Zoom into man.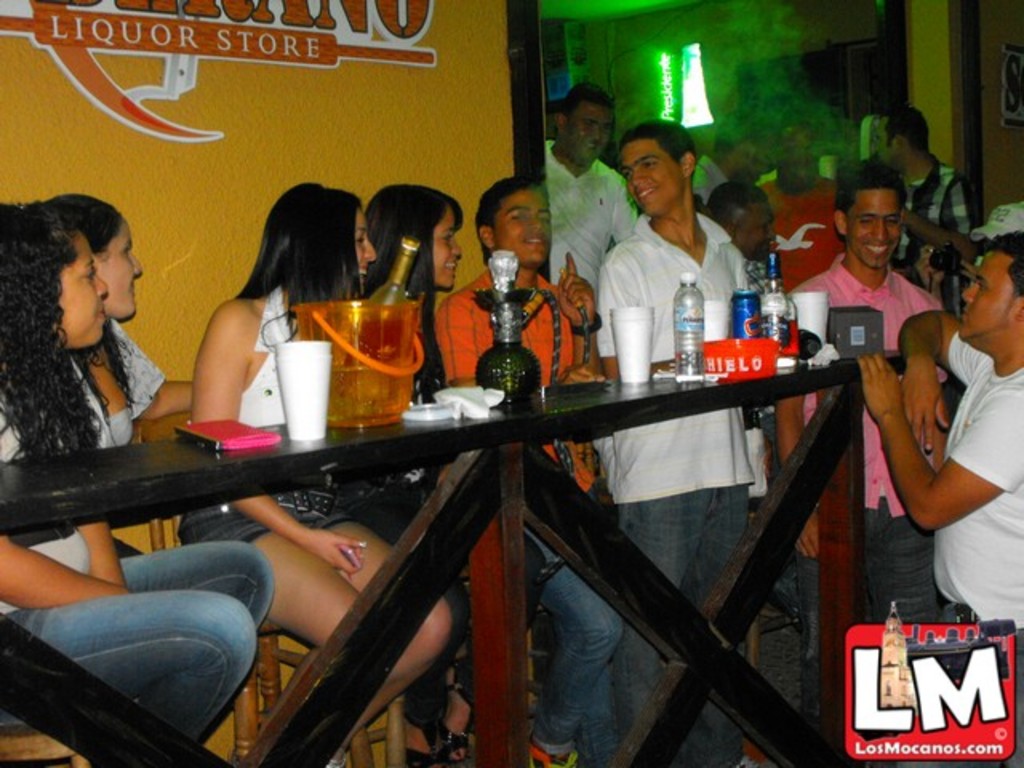
Zoom target: bbox=[854, 226, 1022, 766].
